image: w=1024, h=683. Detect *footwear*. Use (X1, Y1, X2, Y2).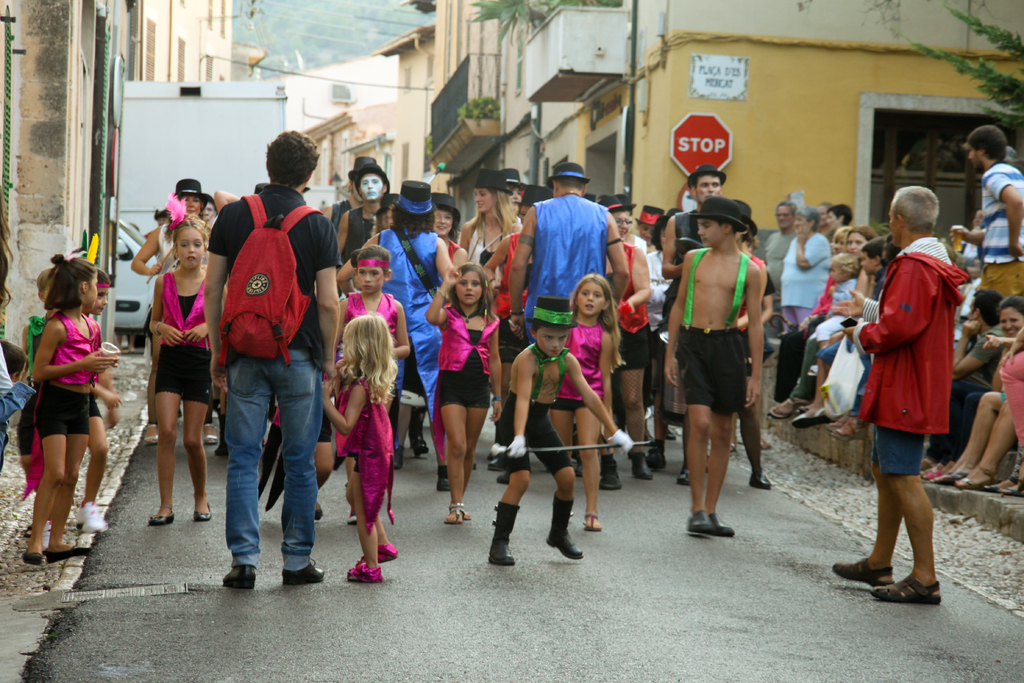
(150, 509, 175, 525).
